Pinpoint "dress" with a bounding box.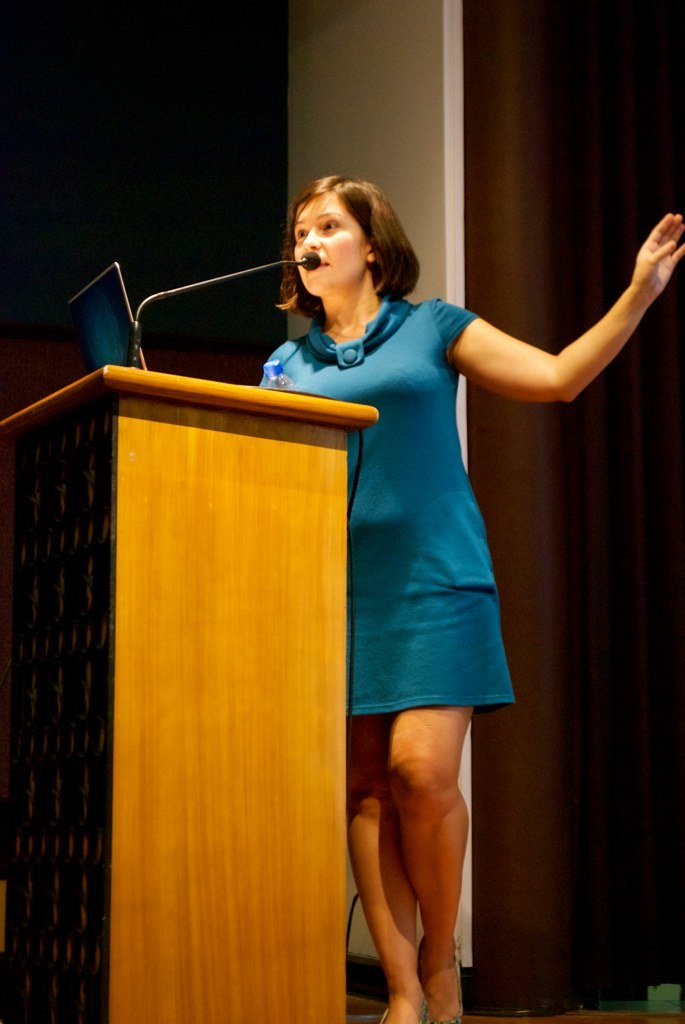
bbox=[330, 321, 520, 691].
